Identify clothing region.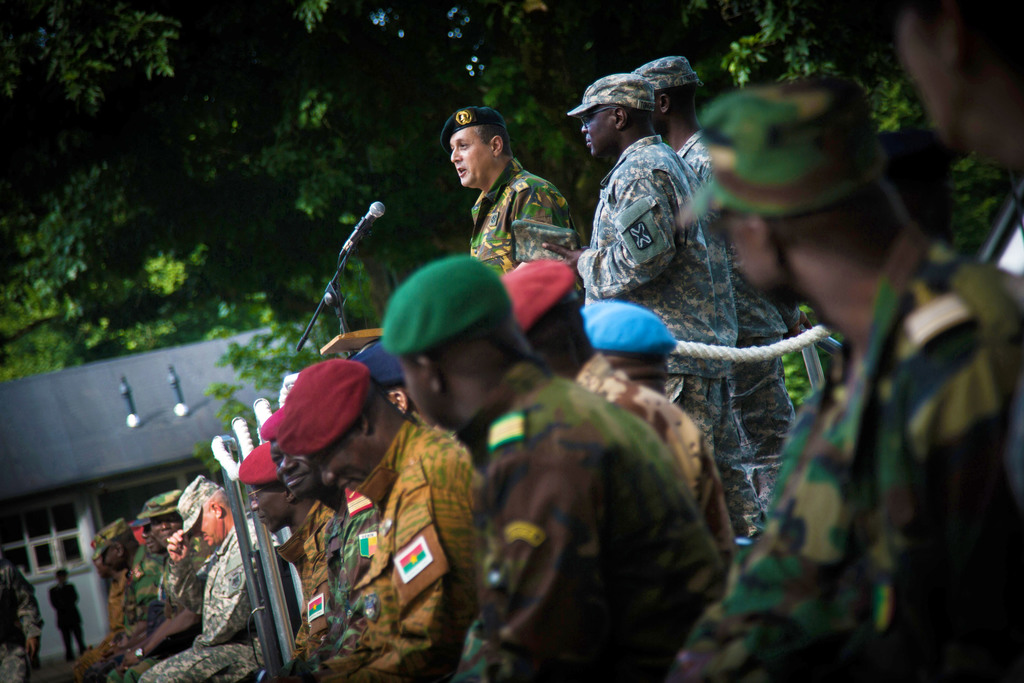
Region: rect(51, 577, 88, 659).
